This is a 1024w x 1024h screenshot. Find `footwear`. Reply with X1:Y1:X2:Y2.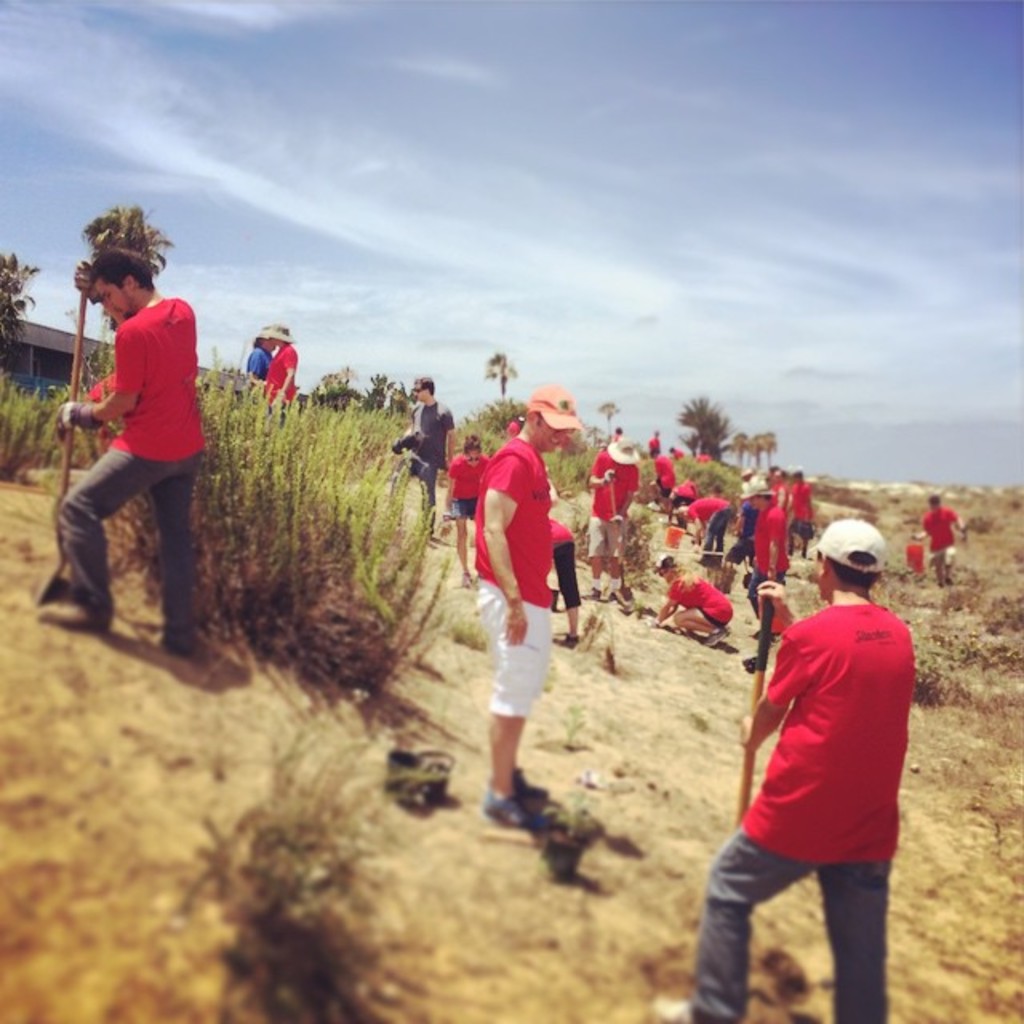
544:622:578:646.
